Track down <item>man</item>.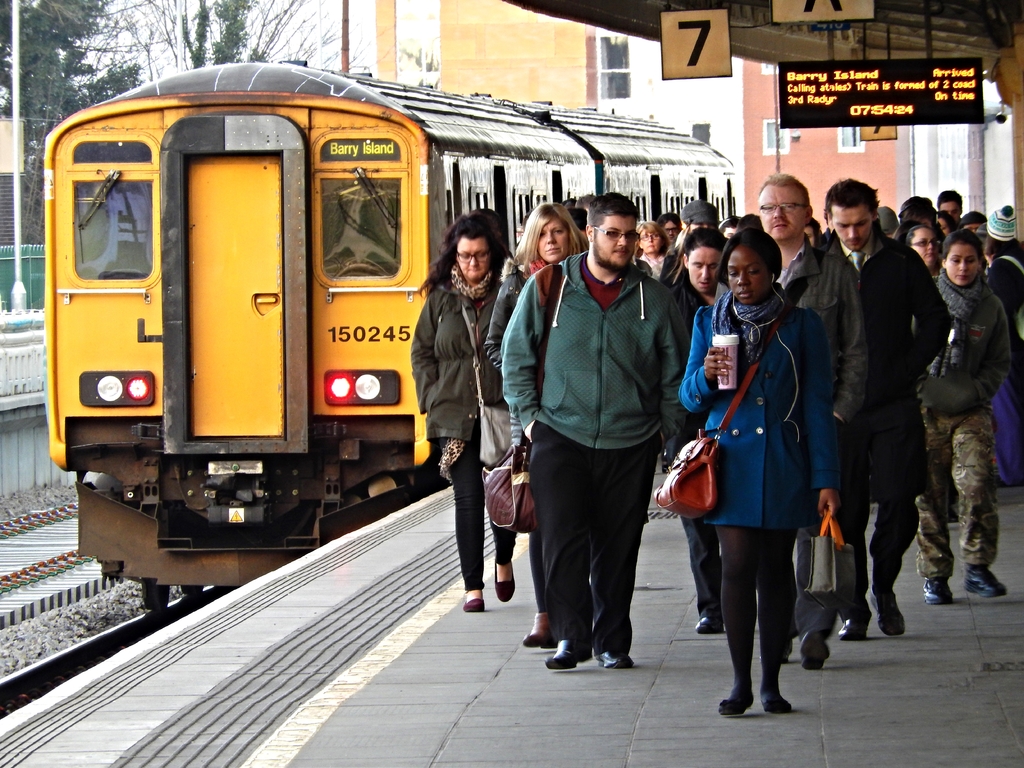
Tracked to Rect(813, 175, 948, 637).
